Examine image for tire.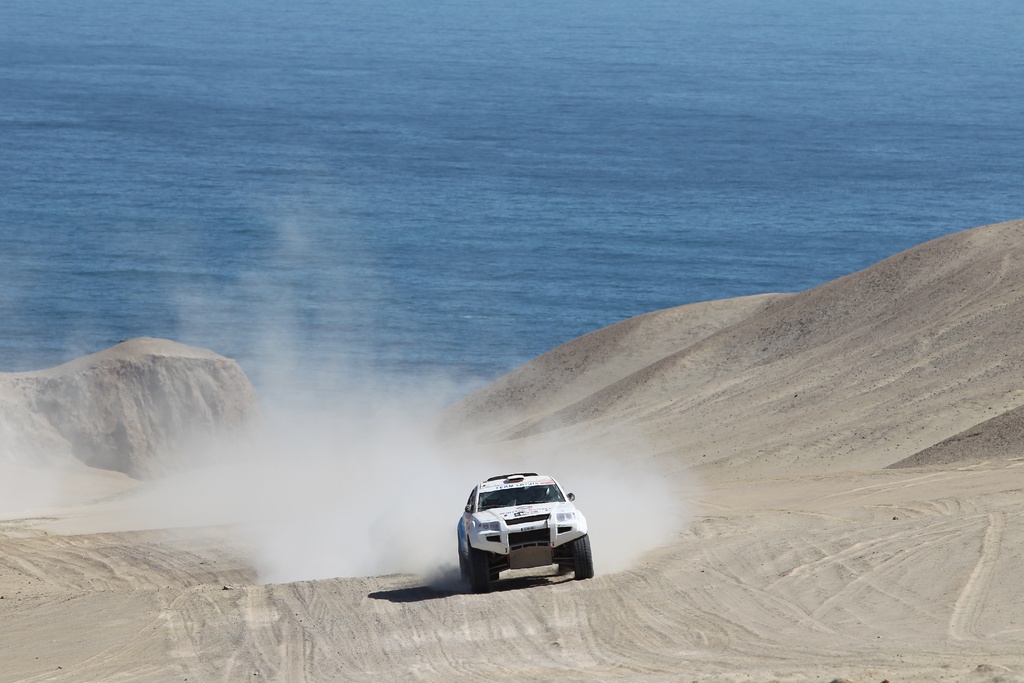
Examination result: <region>458, 550, 468, 582</region>.
